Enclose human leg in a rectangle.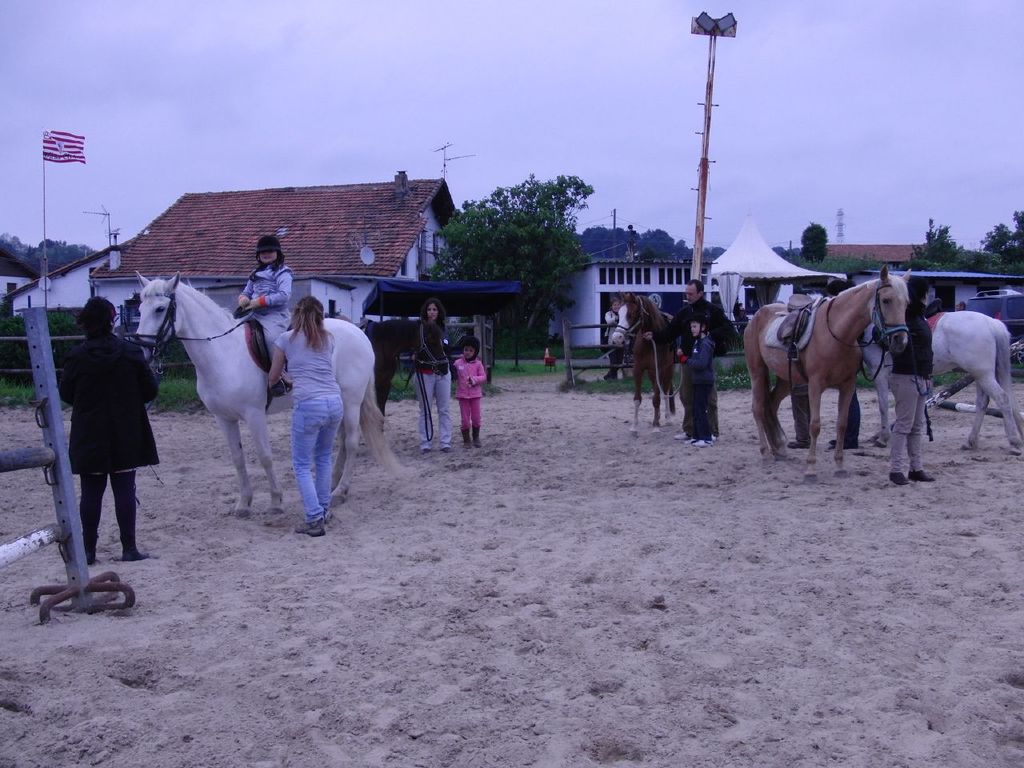
box=[290, 383, 346, 535].
